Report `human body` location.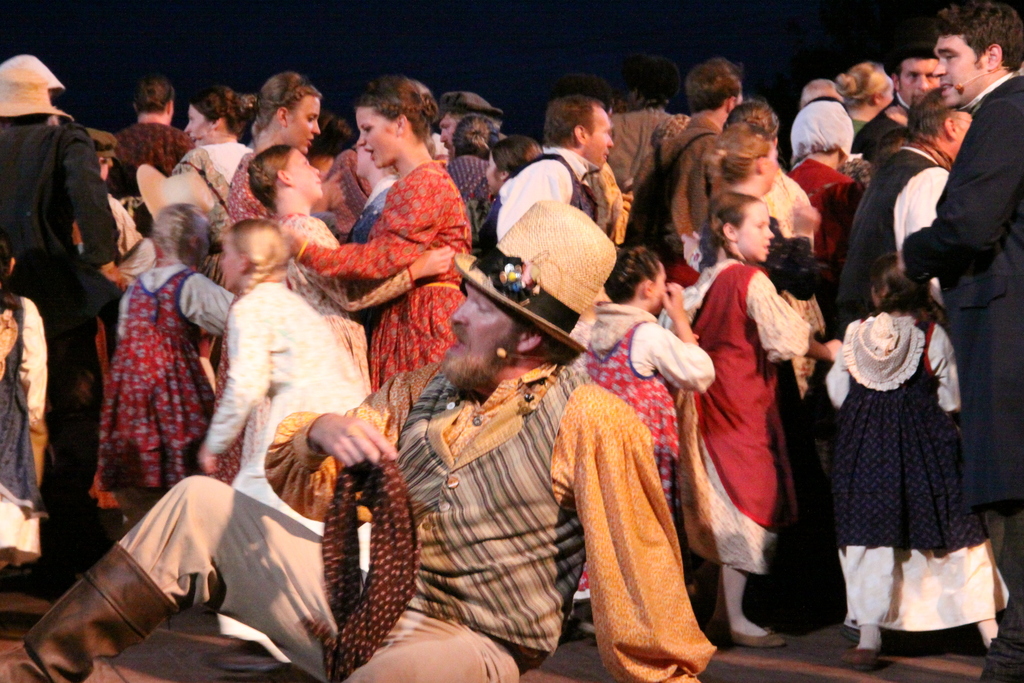
Report: (668, 51, 741, 272).
